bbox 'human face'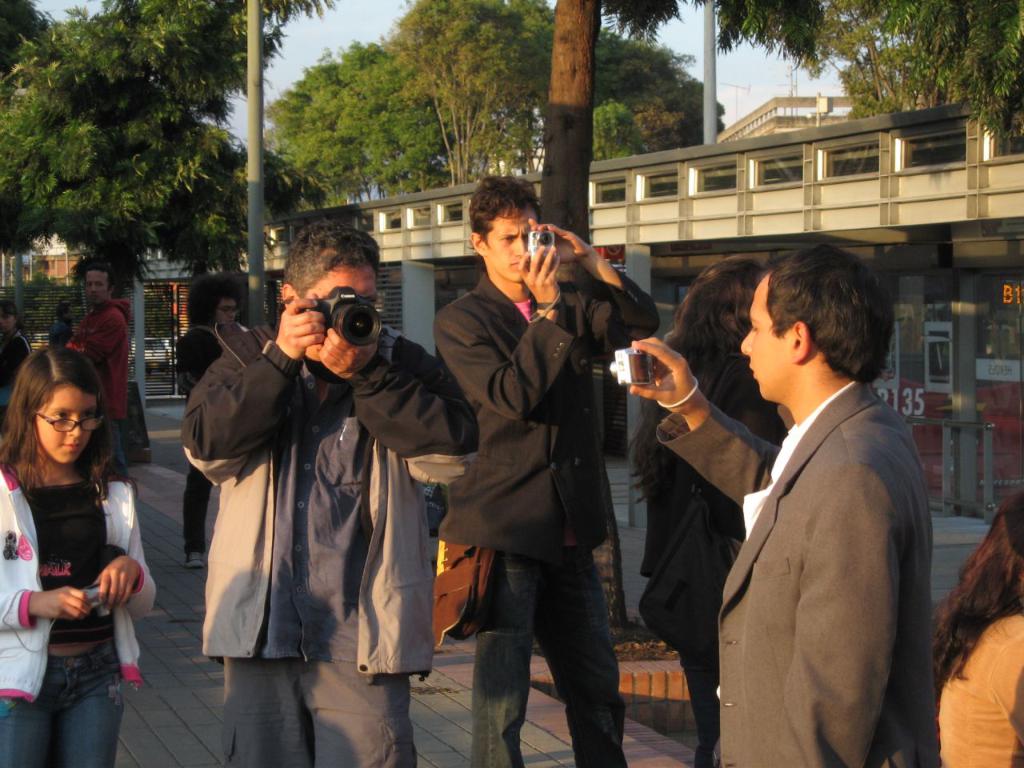
region(38, 386, 98, 466)
